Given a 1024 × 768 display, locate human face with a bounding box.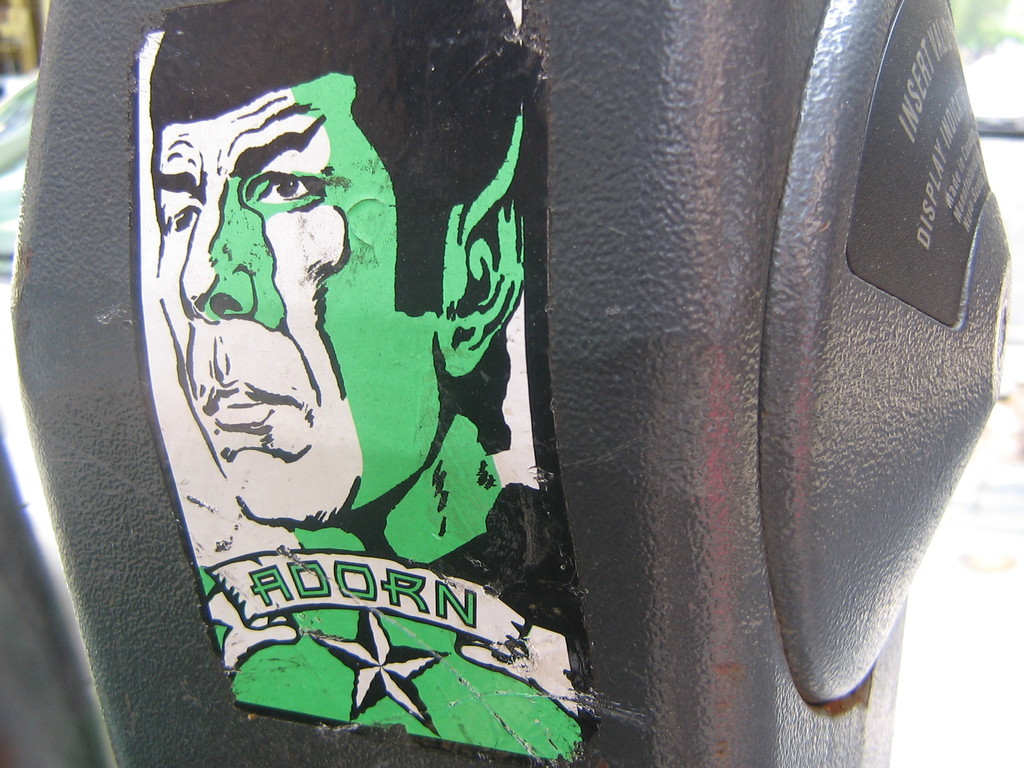
Located: bbox=(147, 74, 435, 532).
